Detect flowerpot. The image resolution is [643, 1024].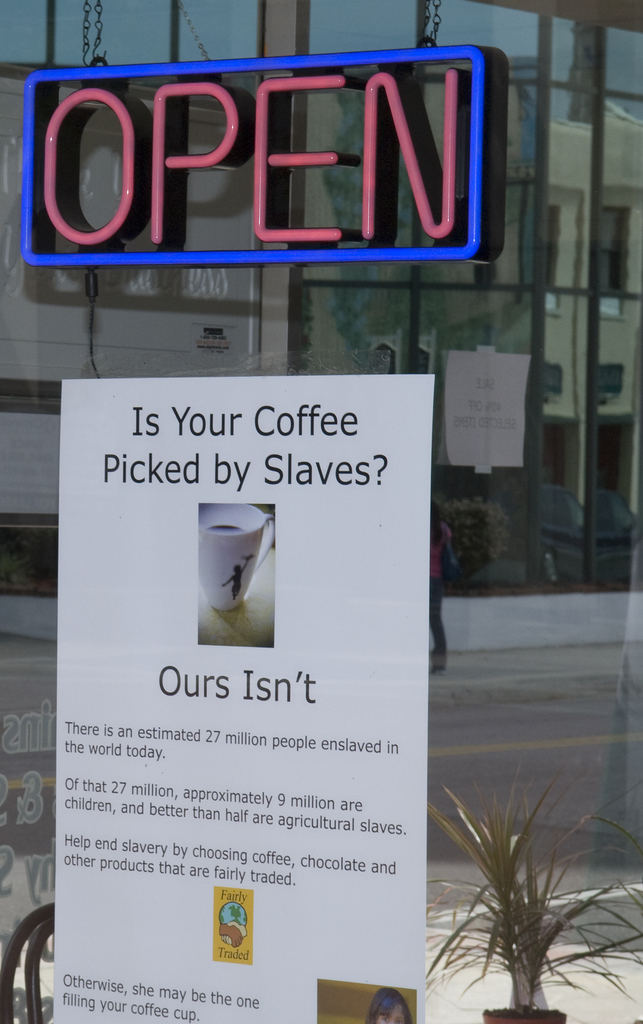
x1=439 y1=802 x2=610 y2=1023.
